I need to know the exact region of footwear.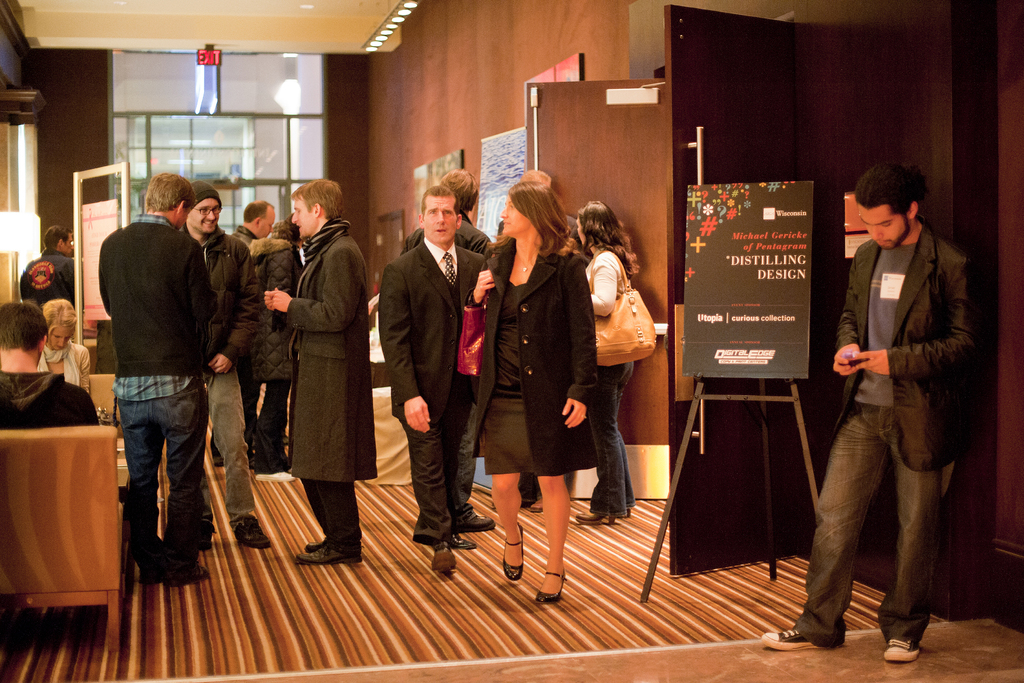
Region: <bbox>451, 531, 476, 549</bbox>.
